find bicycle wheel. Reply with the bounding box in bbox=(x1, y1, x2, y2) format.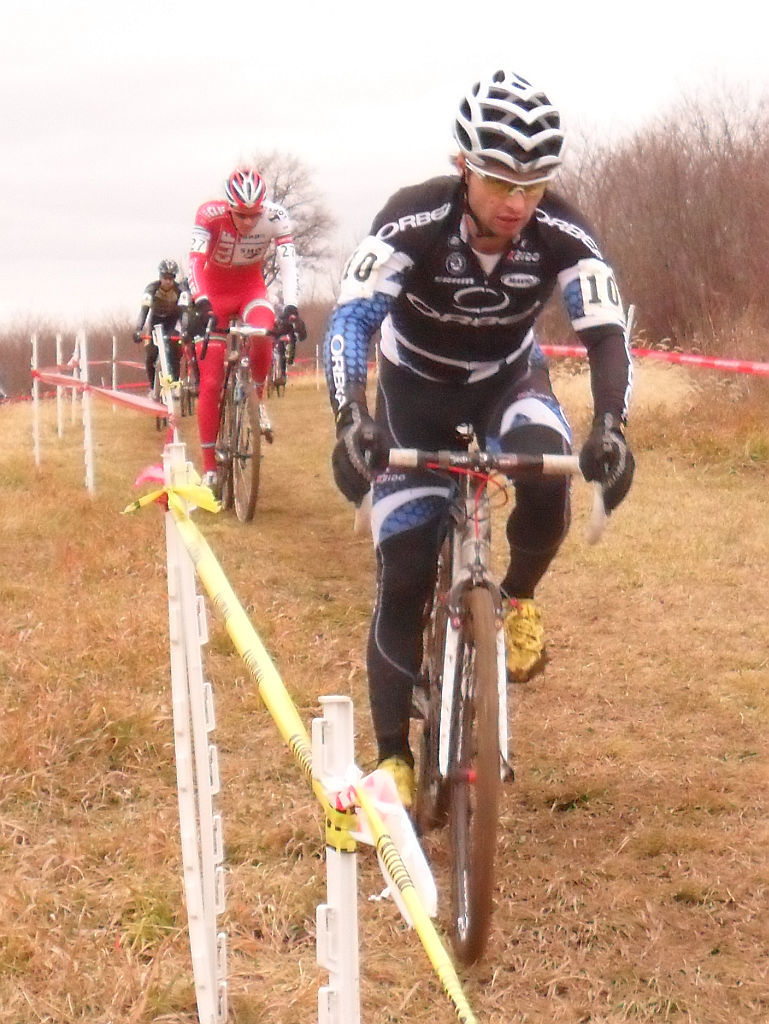
bbox=(228, 385, 263, 527).
